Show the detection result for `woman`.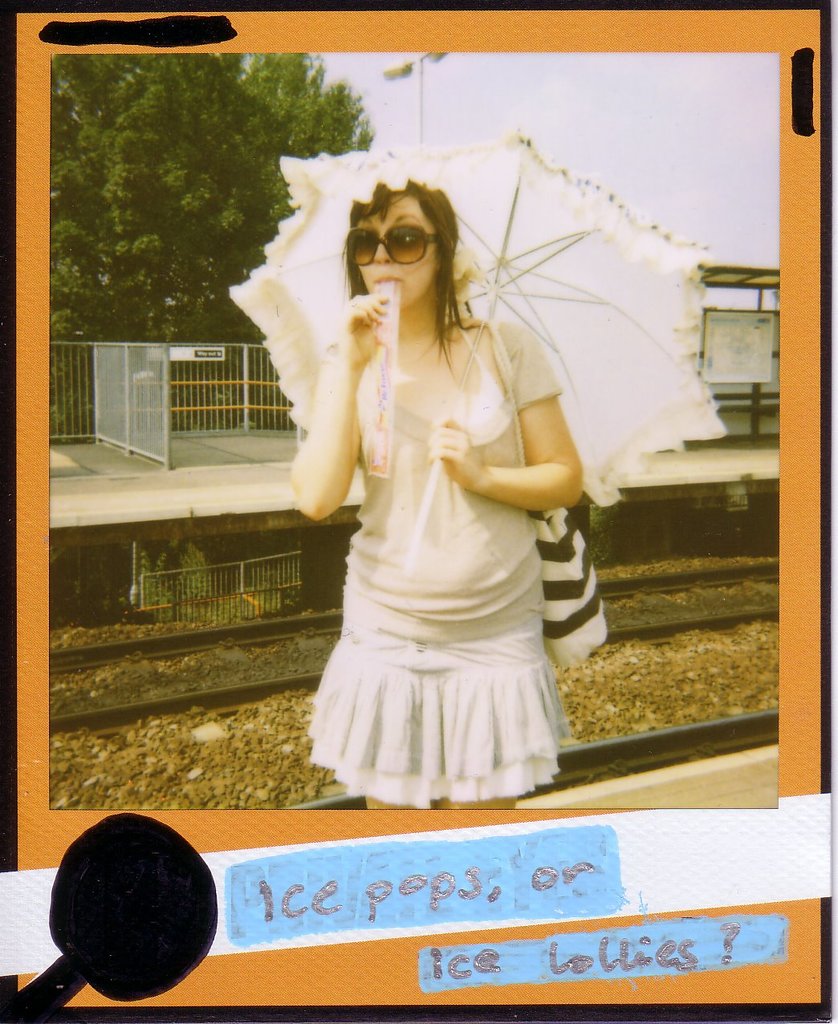
<box>261,148,643,810</box>.
